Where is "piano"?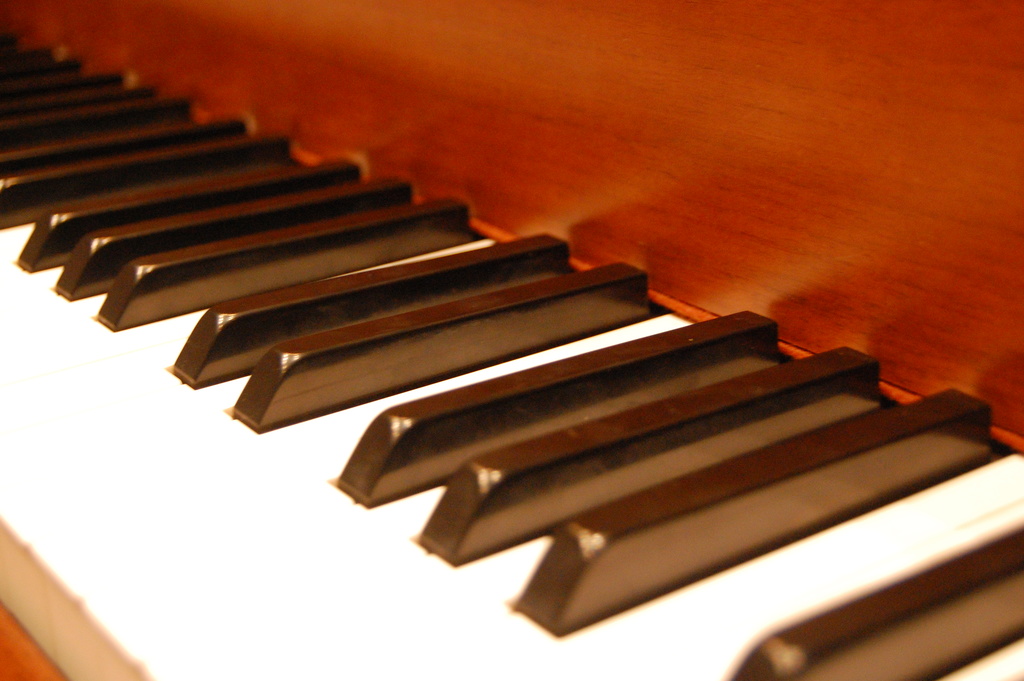
left=0, top=0, right=1023, bottom=680.
